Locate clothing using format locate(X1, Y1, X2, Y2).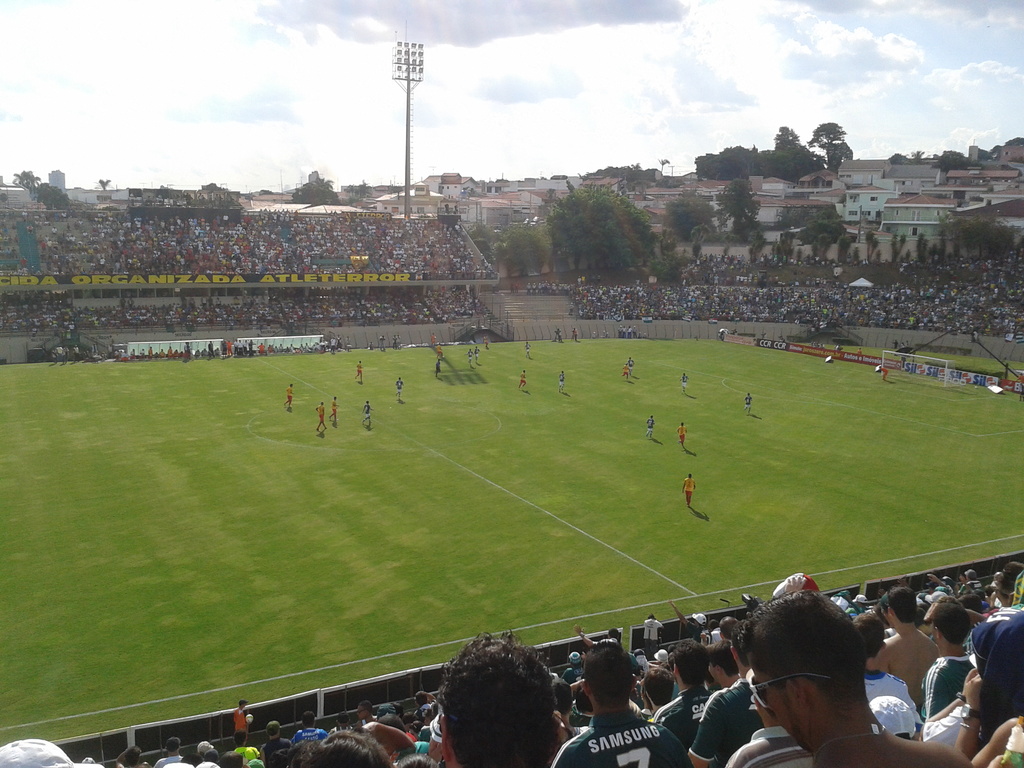
locate(870, 674, 924, 732).
